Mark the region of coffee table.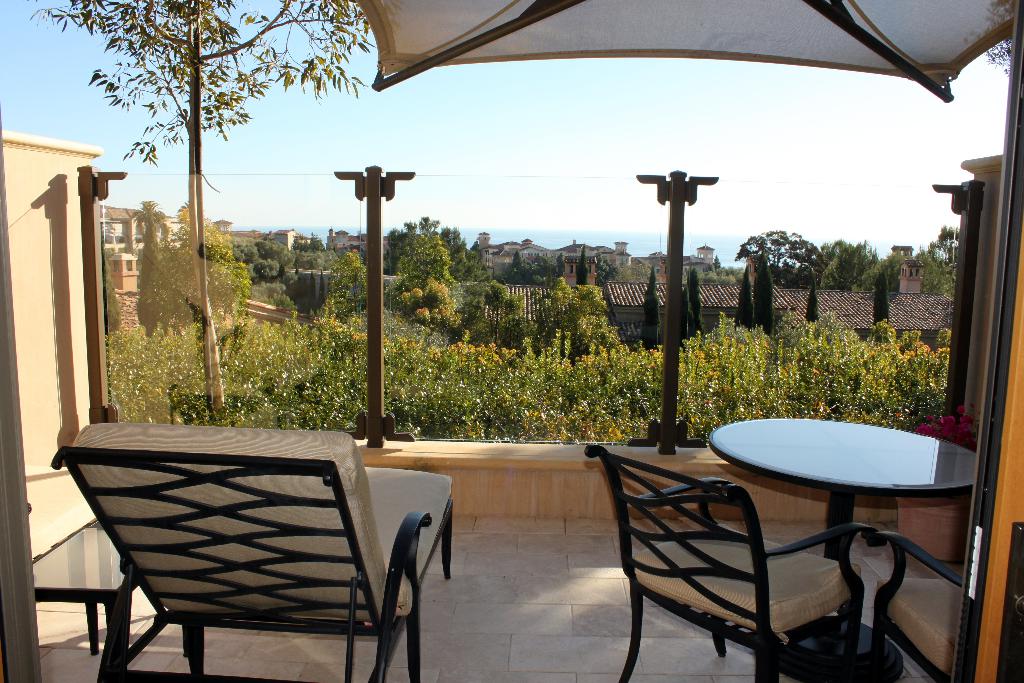
Region: bbox=[698, 410, 957, 663].
